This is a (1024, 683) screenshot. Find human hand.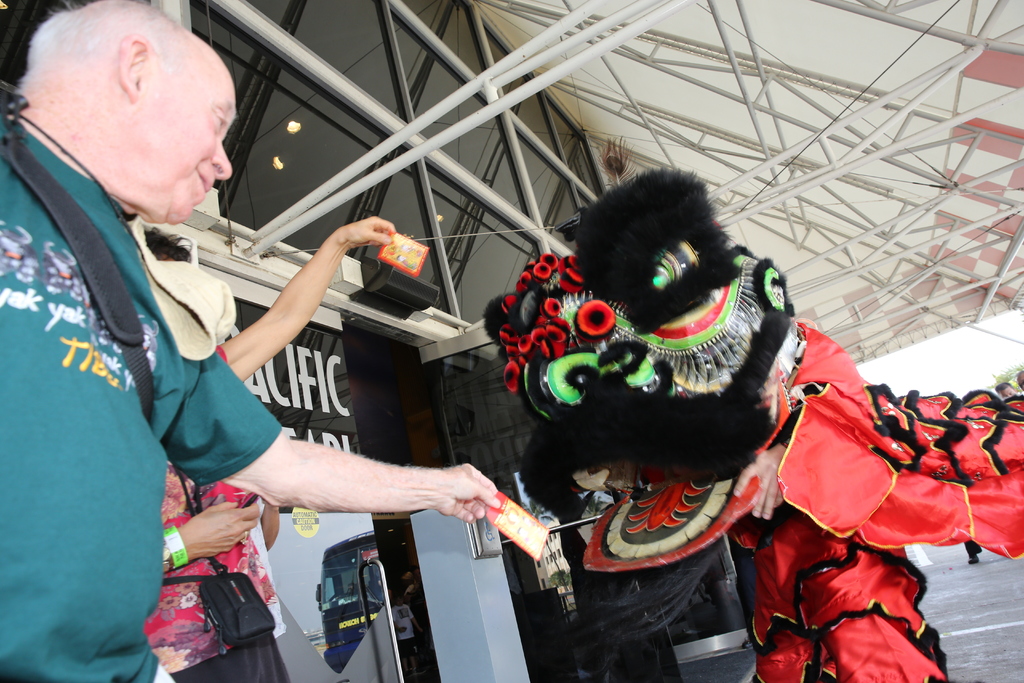
Bounding box: BBox(337, 214, 398, 248).
